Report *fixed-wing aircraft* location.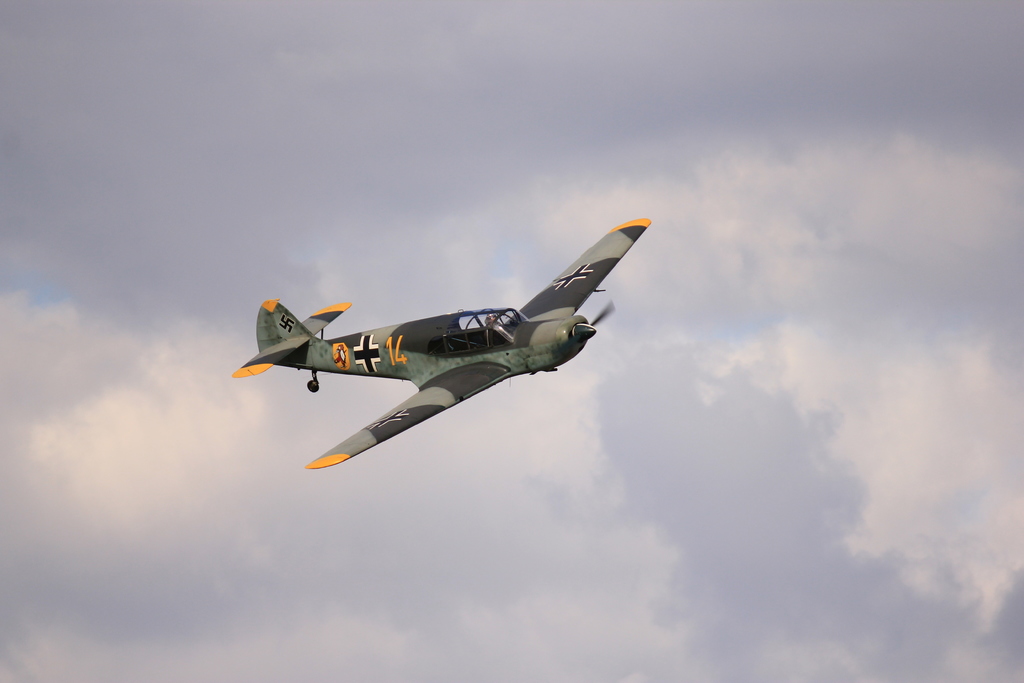
Report: crop(238, 220, 650, 467).
